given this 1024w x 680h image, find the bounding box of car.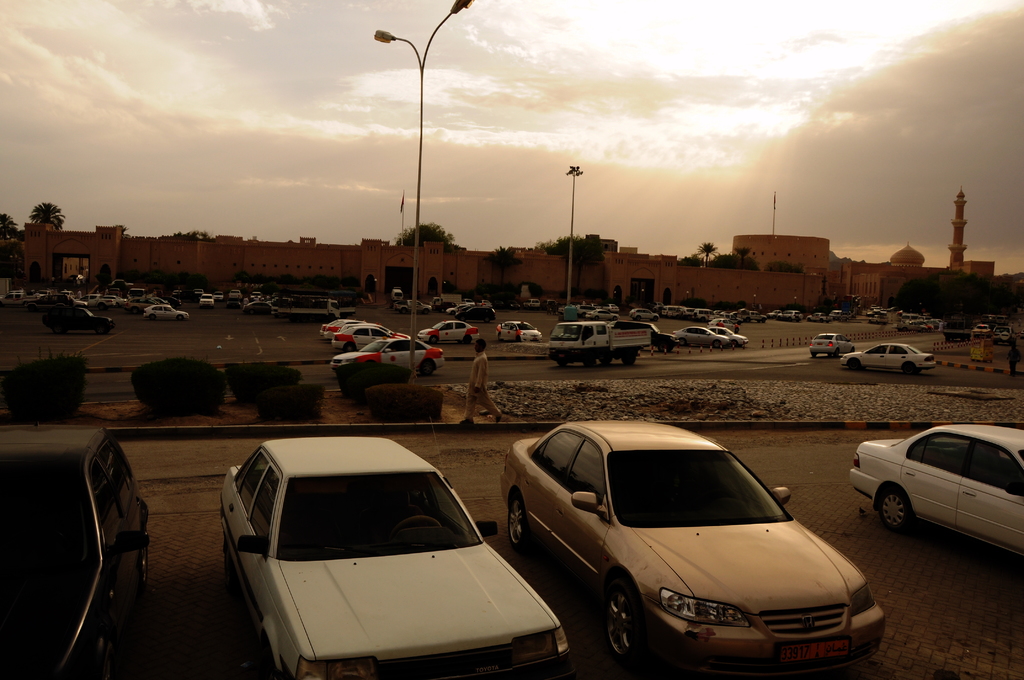
<bbox>838, 341, 934, 369</bbox>.
